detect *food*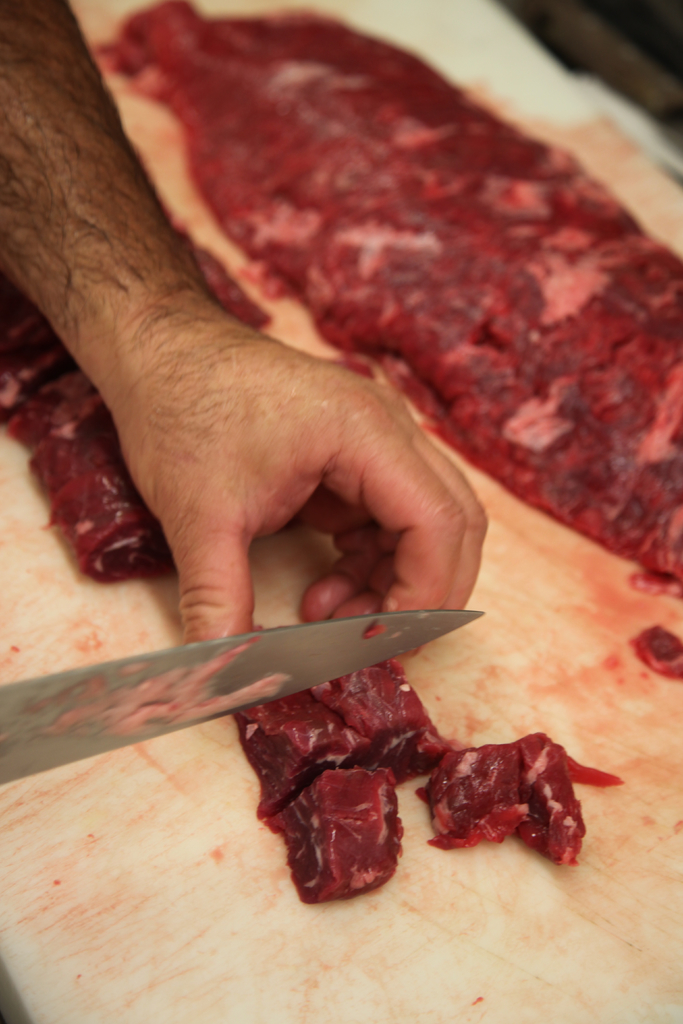
0 255 158 589
